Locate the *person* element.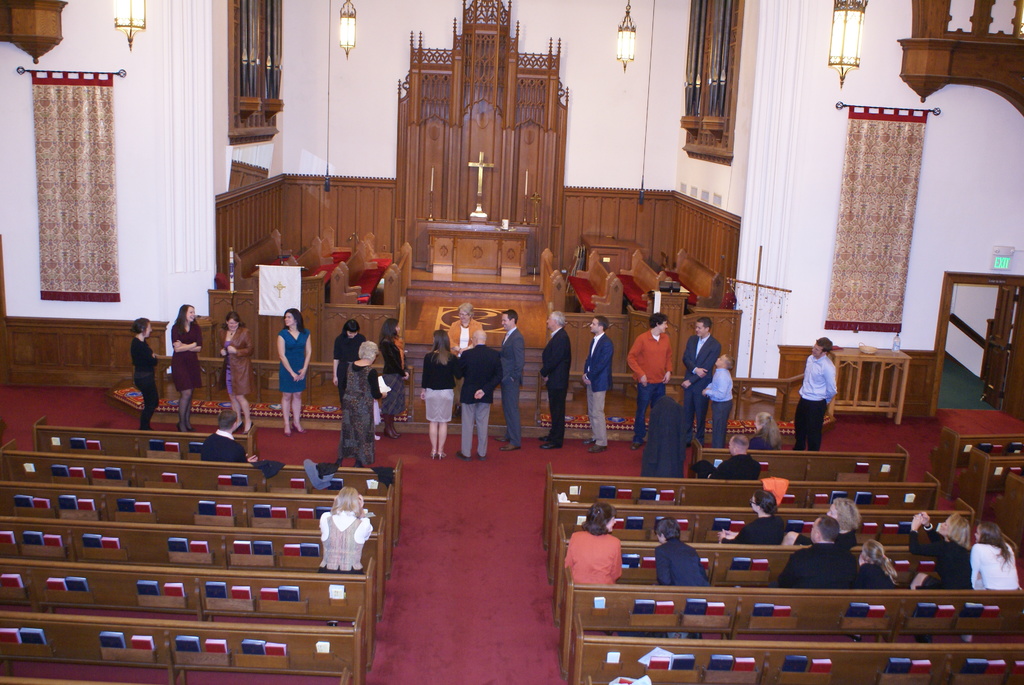
Element bbox: pyautogui.locateOnScreen(561, 498, 625, 583).
